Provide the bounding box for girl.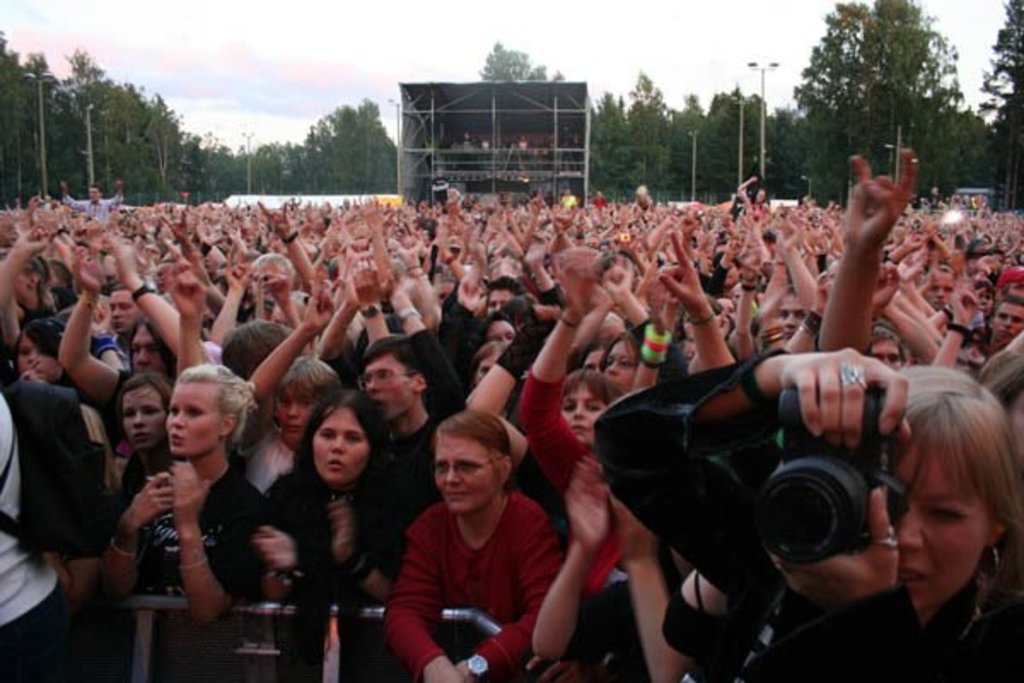
(515, 249, 633, 594).
